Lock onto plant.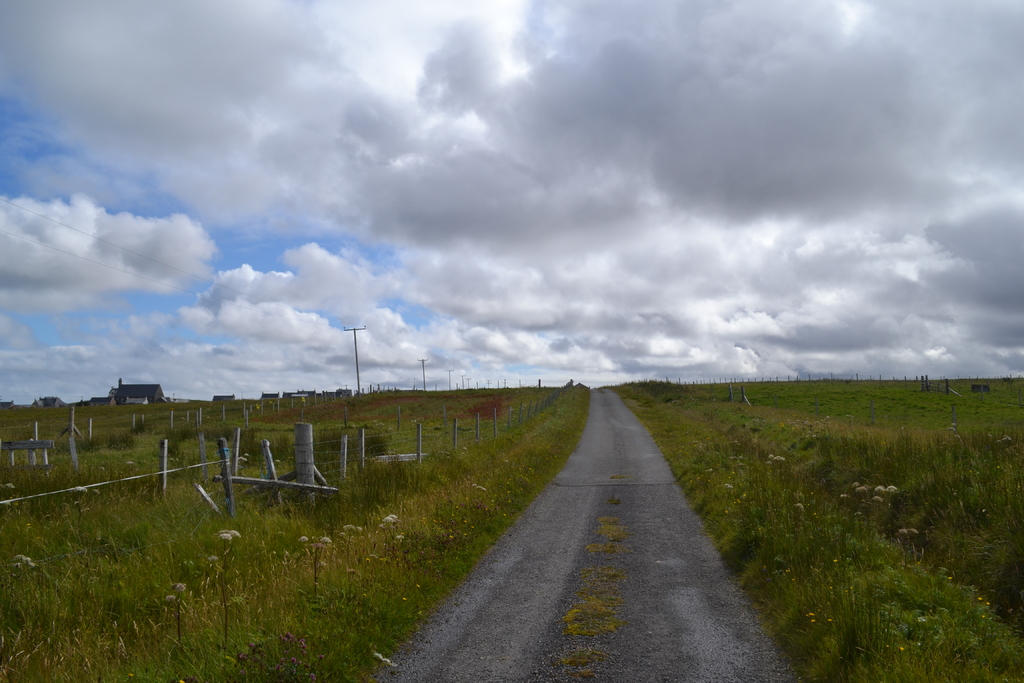
Locked: <box>0,378,585,682</box>.
